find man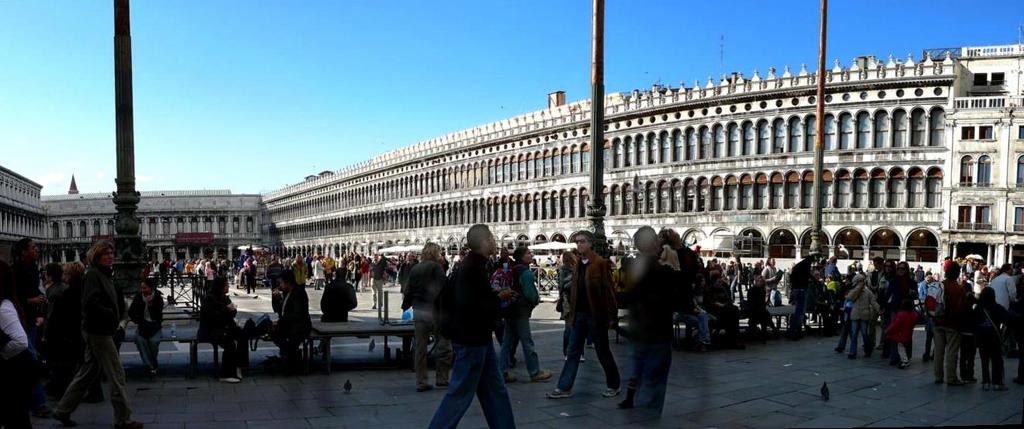
[x1=537, y1=214, x2=627, y2=402]
